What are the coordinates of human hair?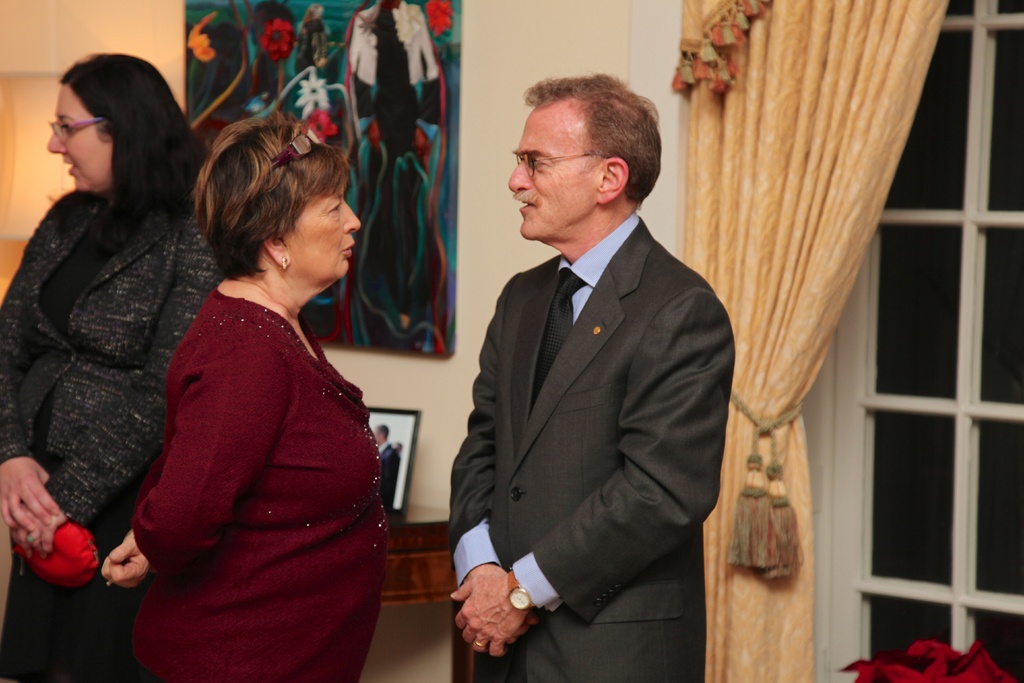
(185,110,346,304).
